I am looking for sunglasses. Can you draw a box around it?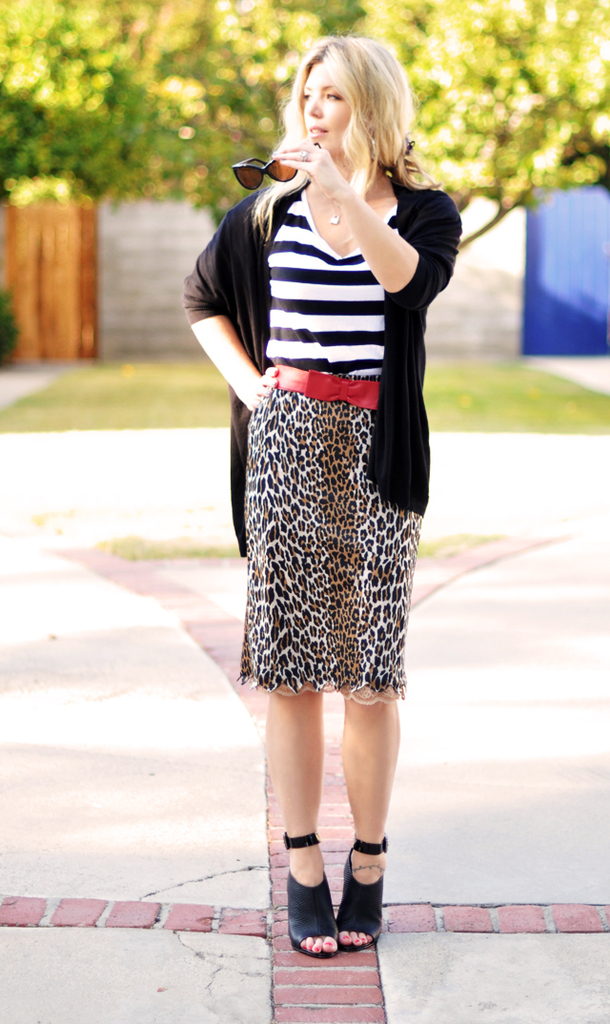
Sure, the bounding box is (230,145,318,193).
